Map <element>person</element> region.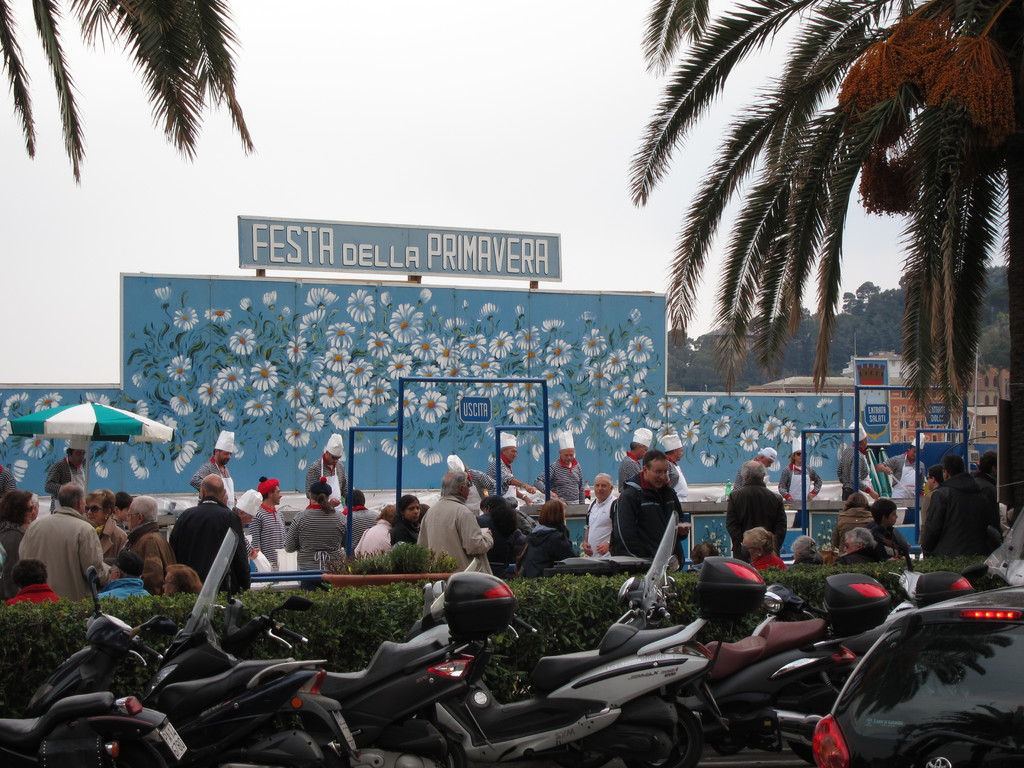
Mapped to 833,422,881,503.
